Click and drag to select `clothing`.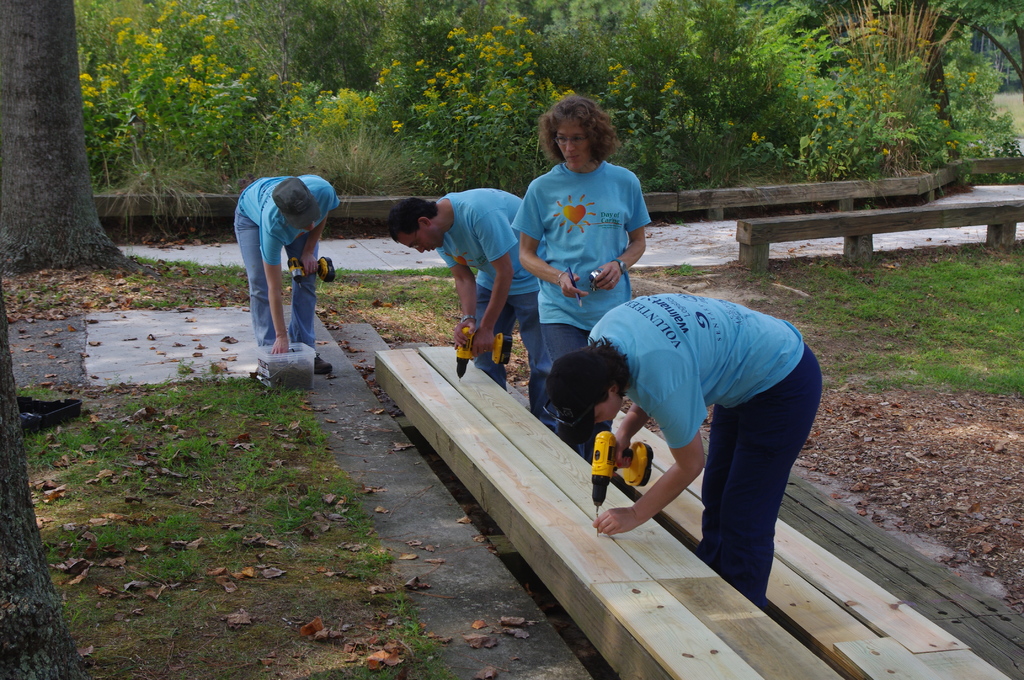
Selection: crop(435, 188, 557, 424).
